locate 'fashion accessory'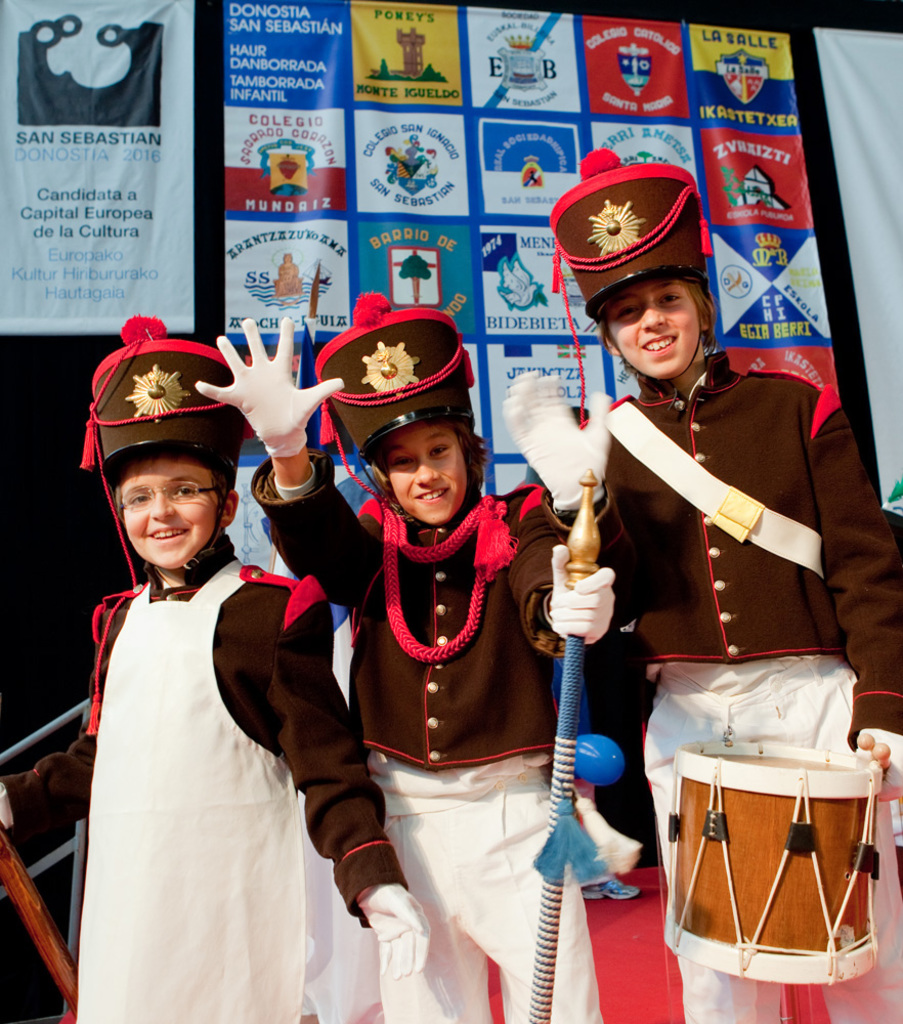
(114, 478, 218, 510)
